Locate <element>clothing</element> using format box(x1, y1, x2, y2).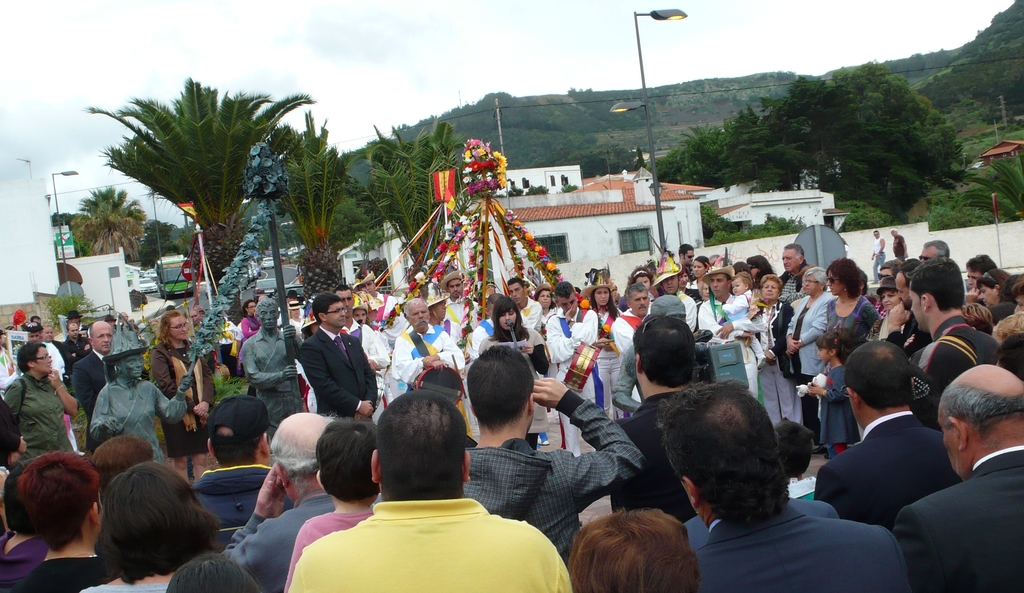
box(893, 234, 905, 258).
